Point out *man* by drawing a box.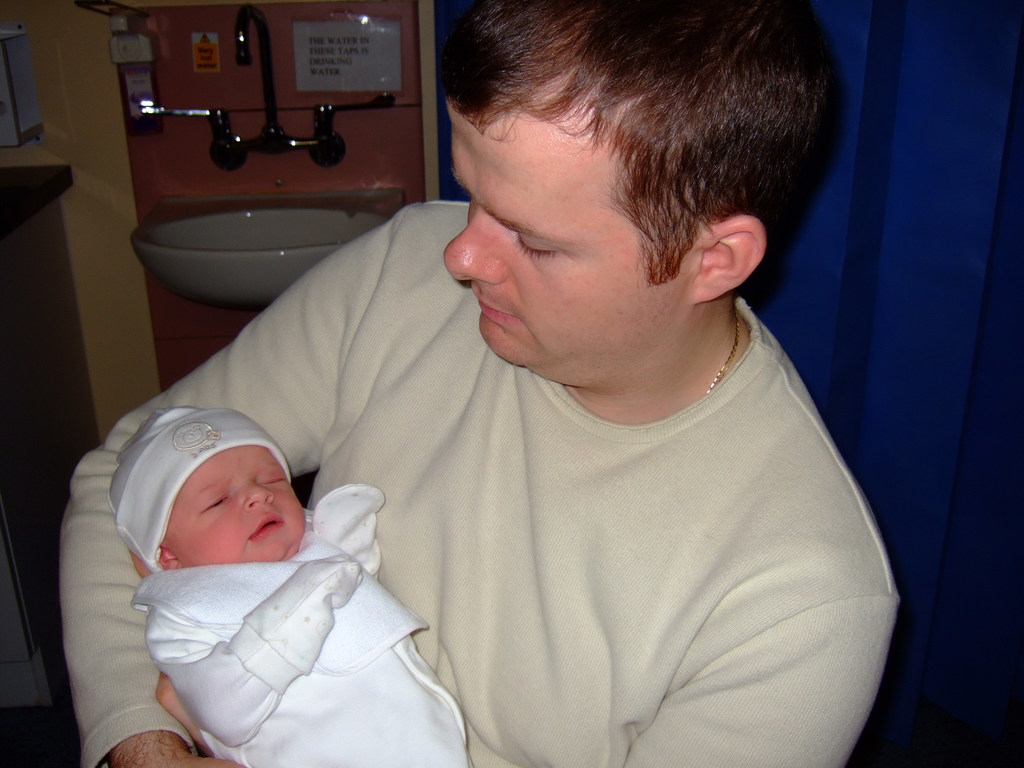
(x1=60, y1=0, x2=903, y2=767).
